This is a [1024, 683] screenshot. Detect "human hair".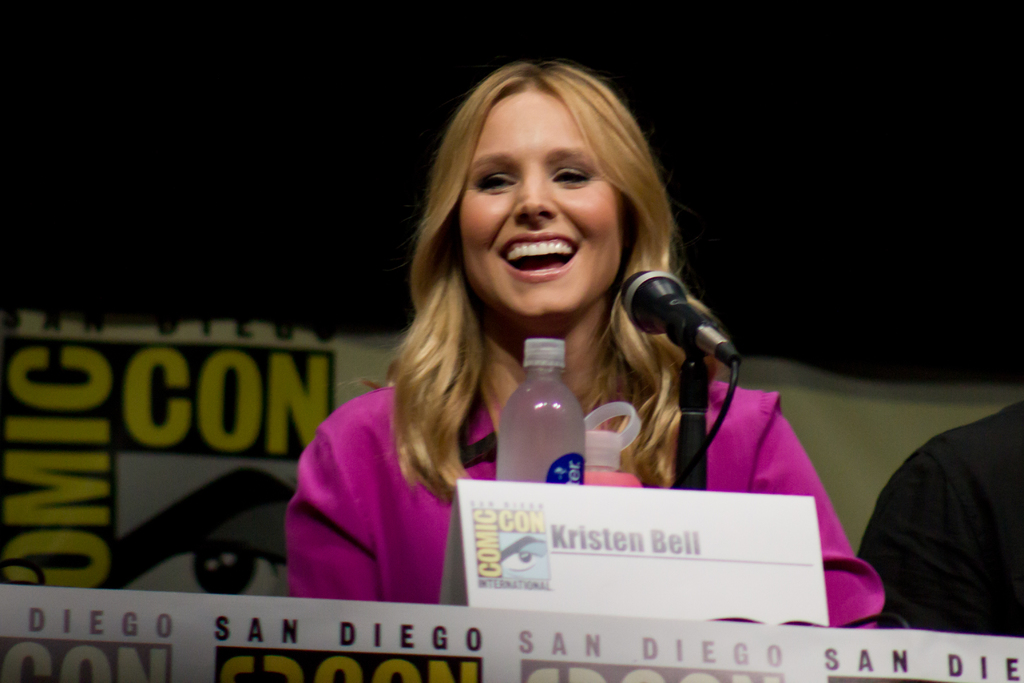
crop(360, 53, 717, 504).
